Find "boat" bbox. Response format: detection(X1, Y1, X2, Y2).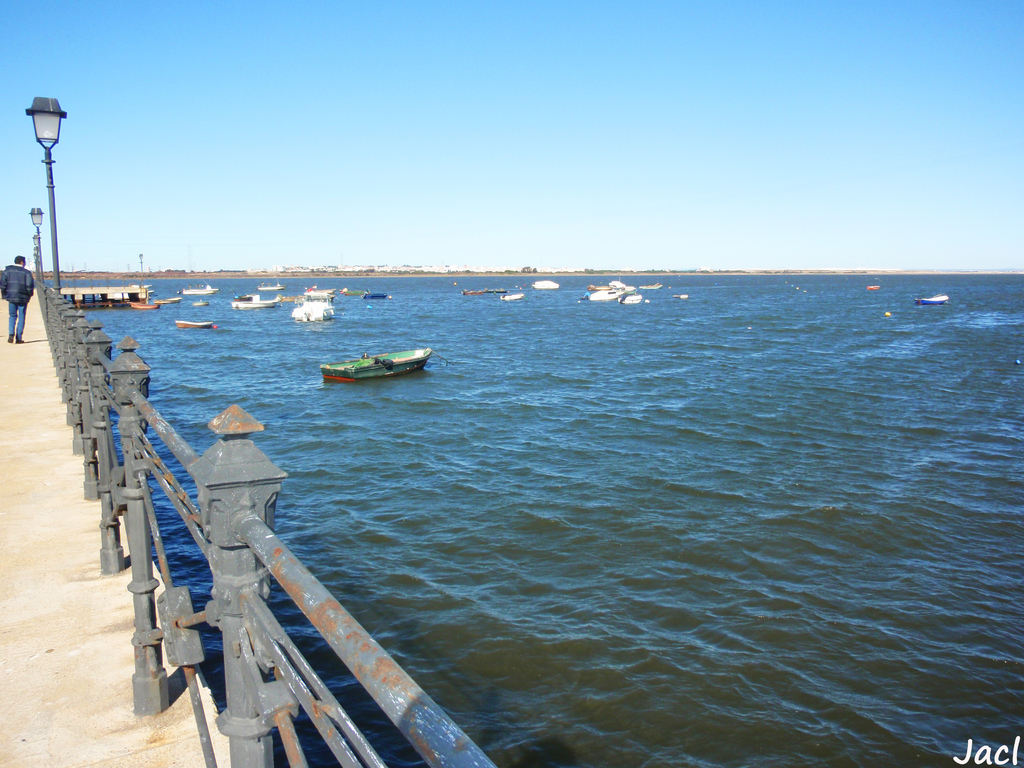
detection(293, 300, 334, 318).
